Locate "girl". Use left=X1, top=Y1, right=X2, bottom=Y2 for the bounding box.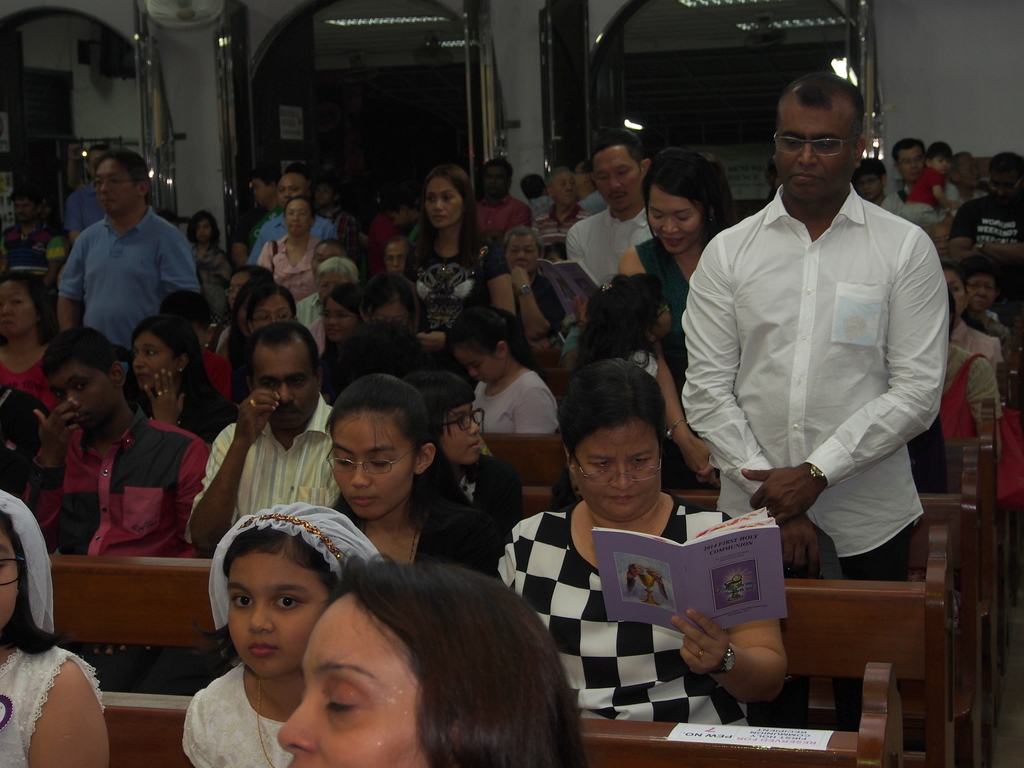
left=181, top=501, right=388, bottom=767.
